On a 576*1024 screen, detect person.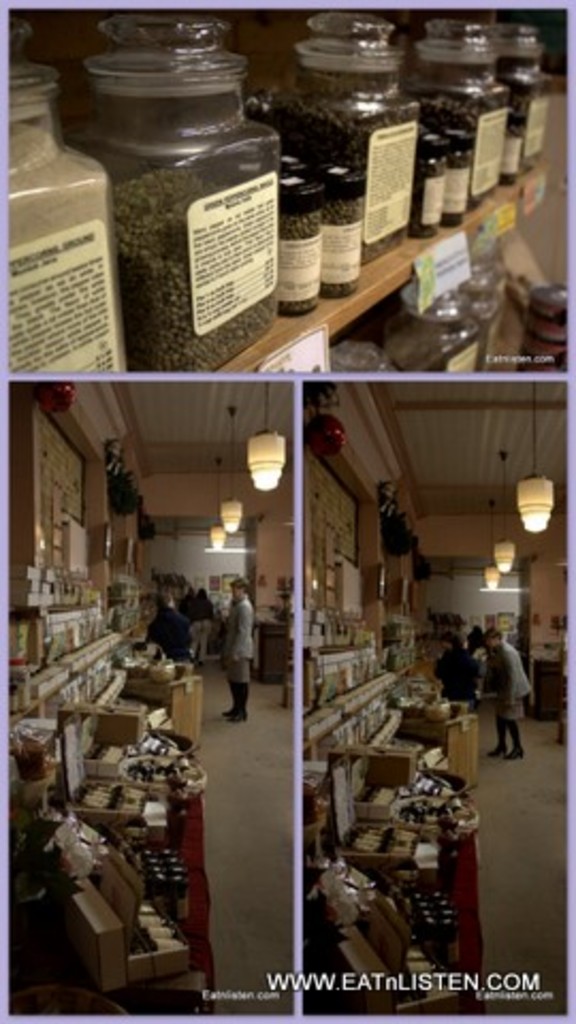
select_region(175, 585, 192, 625).
